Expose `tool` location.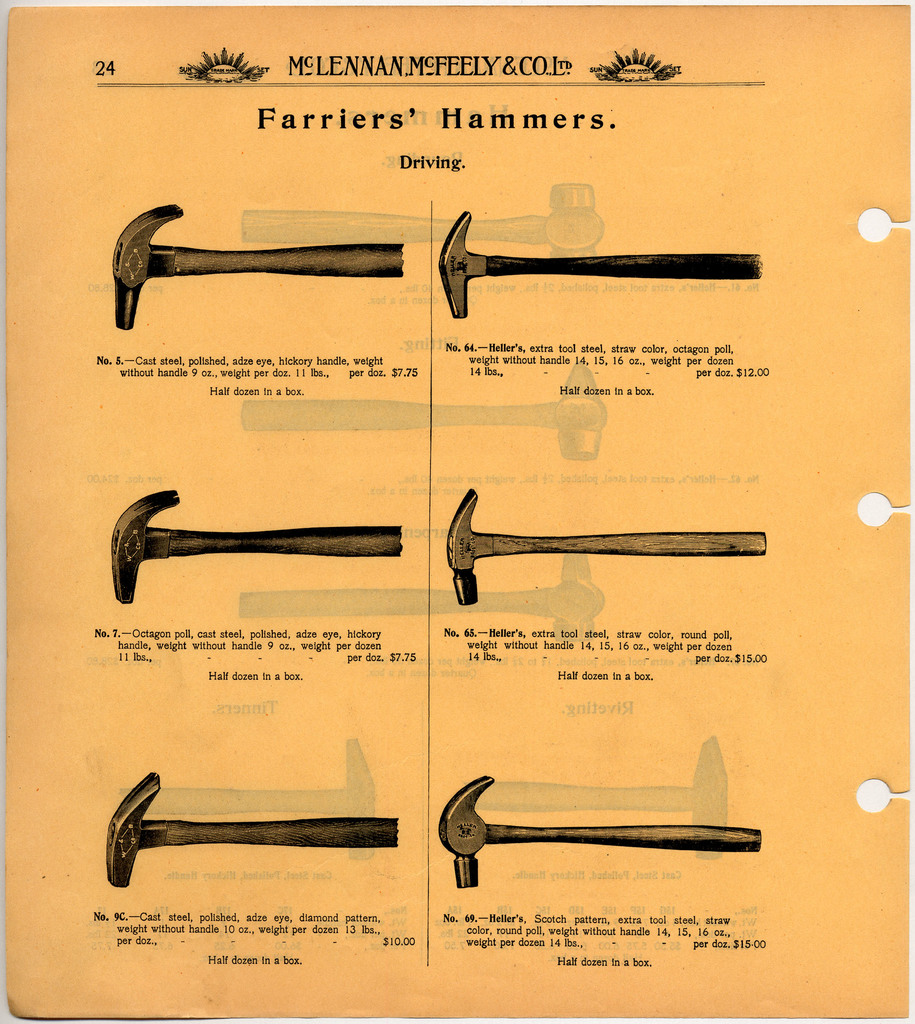
Exposed at (left=432, top=769, right=759, bottom=892).
